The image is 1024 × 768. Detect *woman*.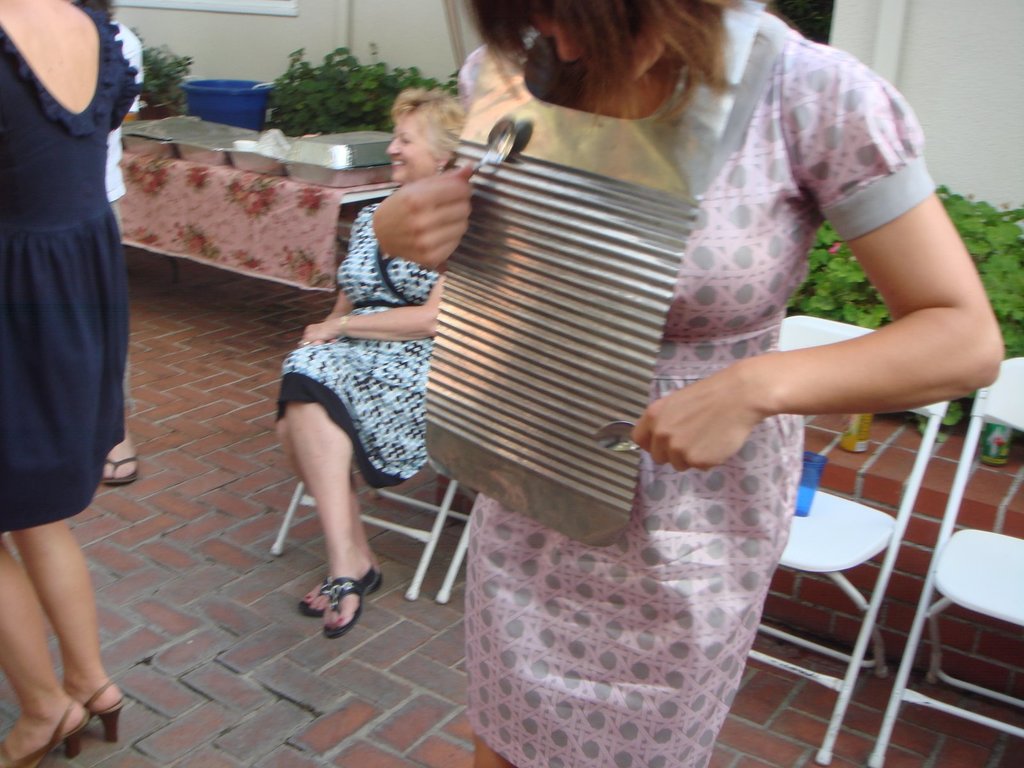
Detection: (243, 120, 447, 651).
